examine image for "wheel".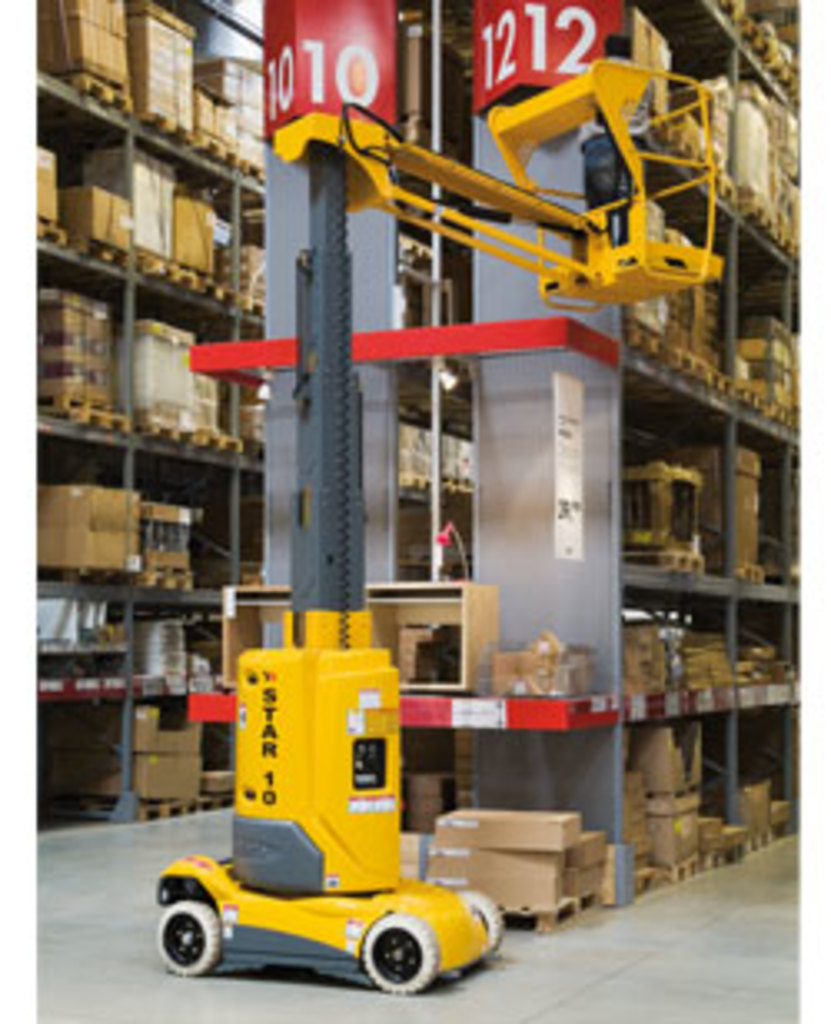
Examination result: crop(156, 898, 223, 977).
